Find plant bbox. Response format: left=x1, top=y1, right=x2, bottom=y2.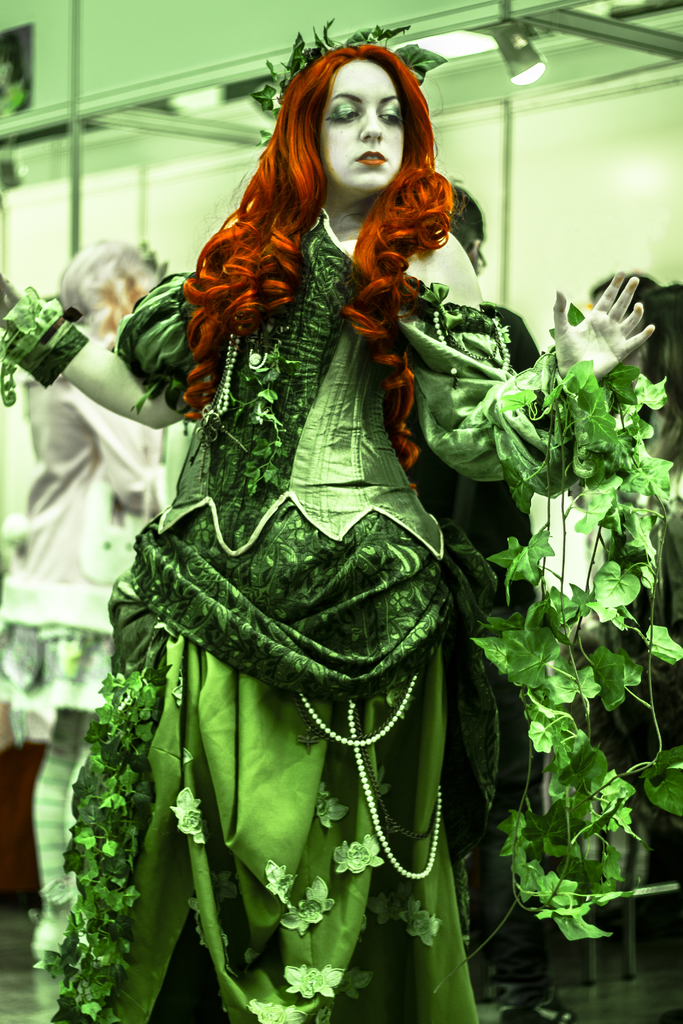
left=455, top=284, right=682, bottom=984.
